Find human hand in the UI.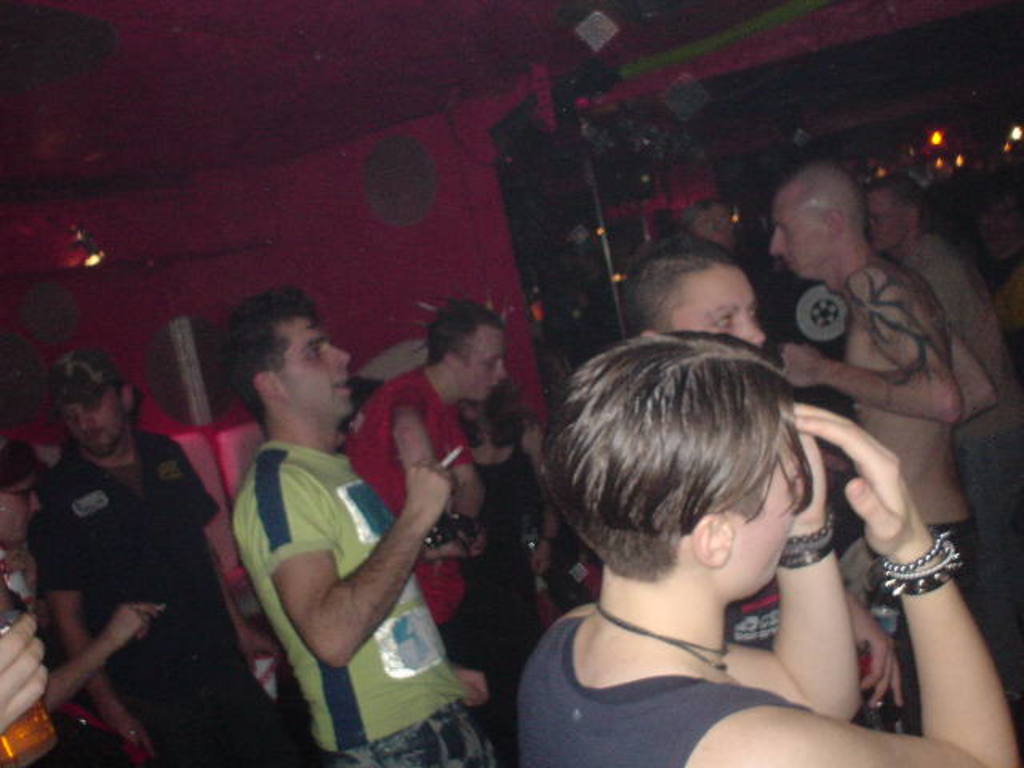
UI element at region(778, 338, 827, 390).
